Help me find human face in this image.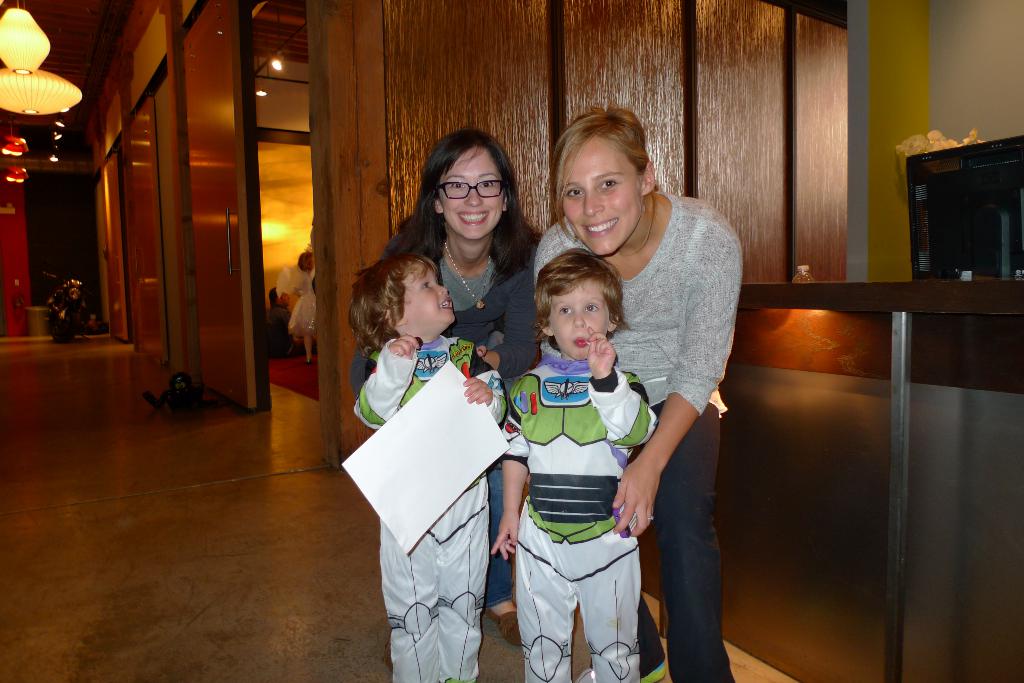
Found it: <bbox>561, 137, 645, 251</bbox>.
